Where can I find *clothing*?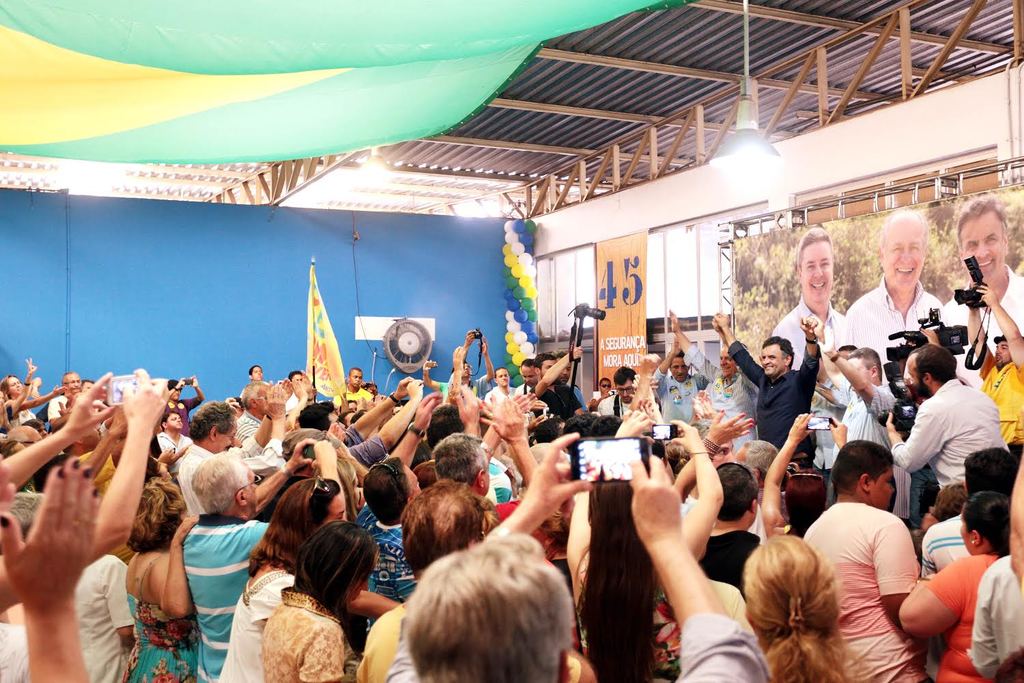
You can find it at 670, 613, 776, 682.
